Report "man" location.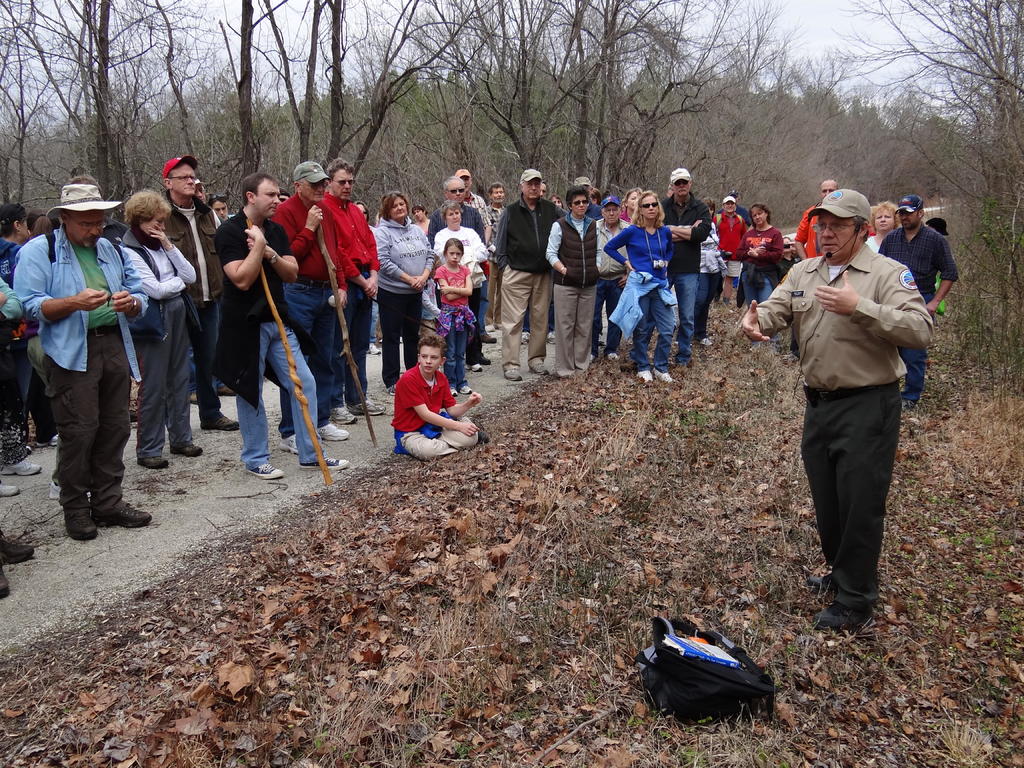
Report: {"x1": 488, "y1": 182, "x2": 506, "y2": 233}.
